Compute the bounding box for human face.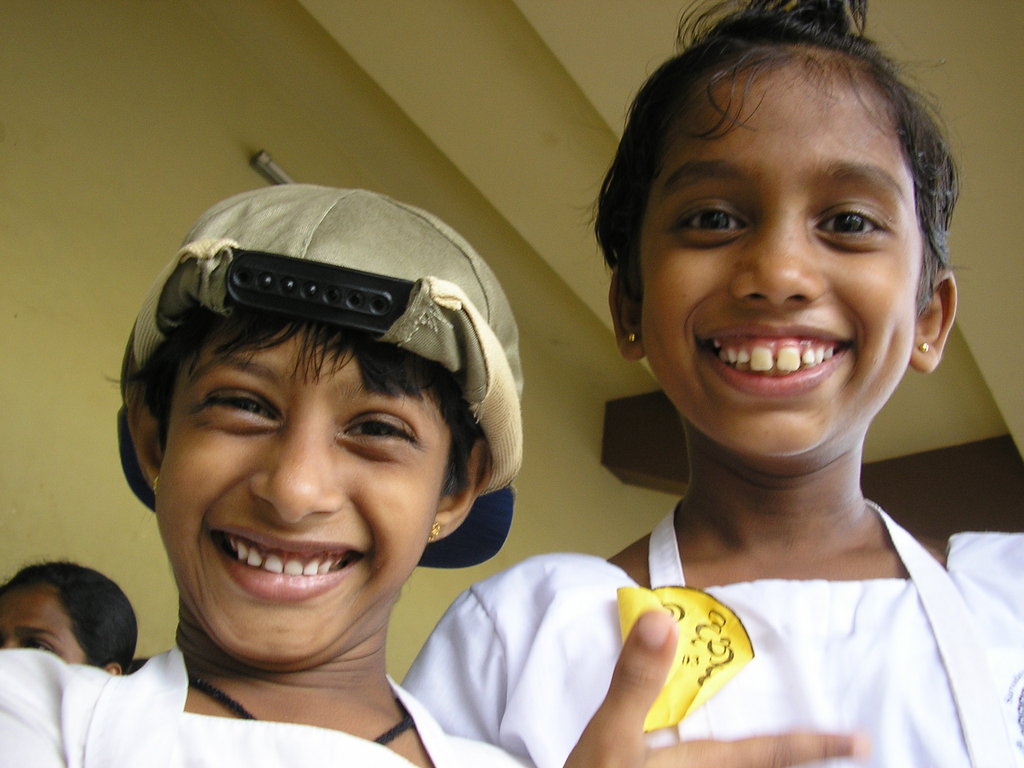
{"x1": 157, "y1": 307, "x2": 446, "y2": 668}.
